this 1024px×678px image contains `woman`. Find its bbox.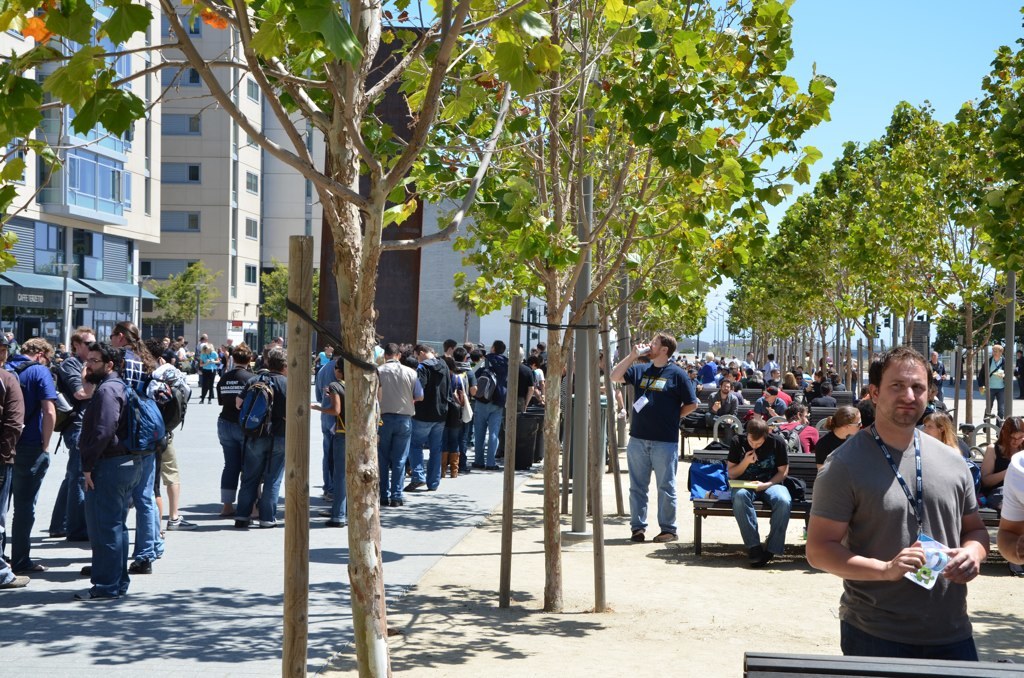
<box>921,414,964,445</box>.
